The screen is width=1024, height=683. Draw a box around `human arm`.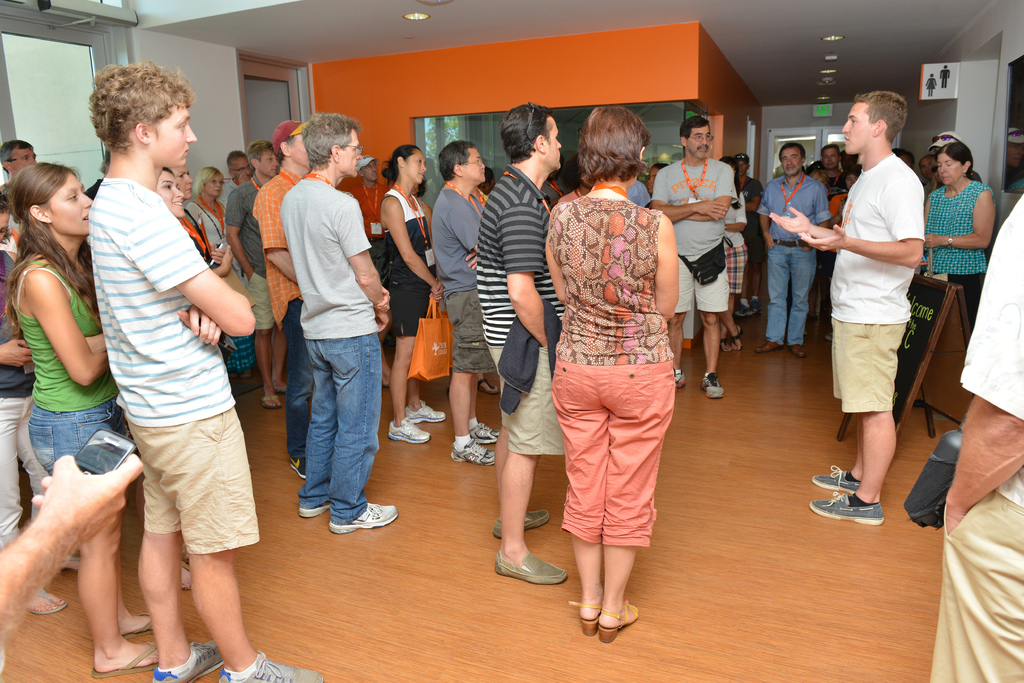
{"x1": 380, "y1": 197, "x2": 446, "y2": 304}.
